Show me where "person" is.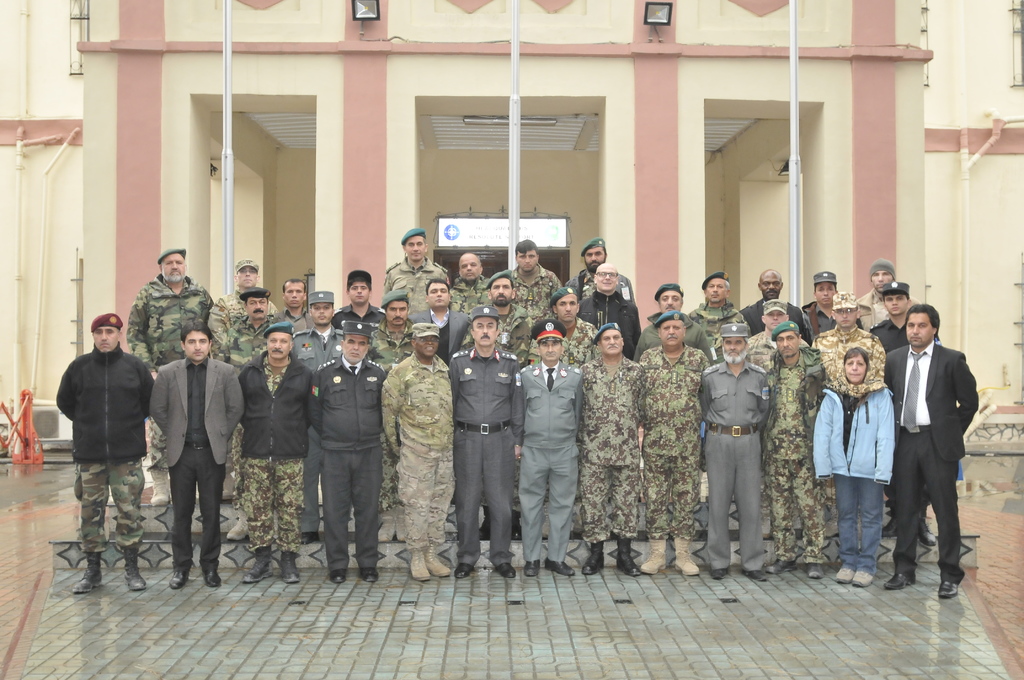
"person" is at left=380, top=324, right=454, bottom=581.
